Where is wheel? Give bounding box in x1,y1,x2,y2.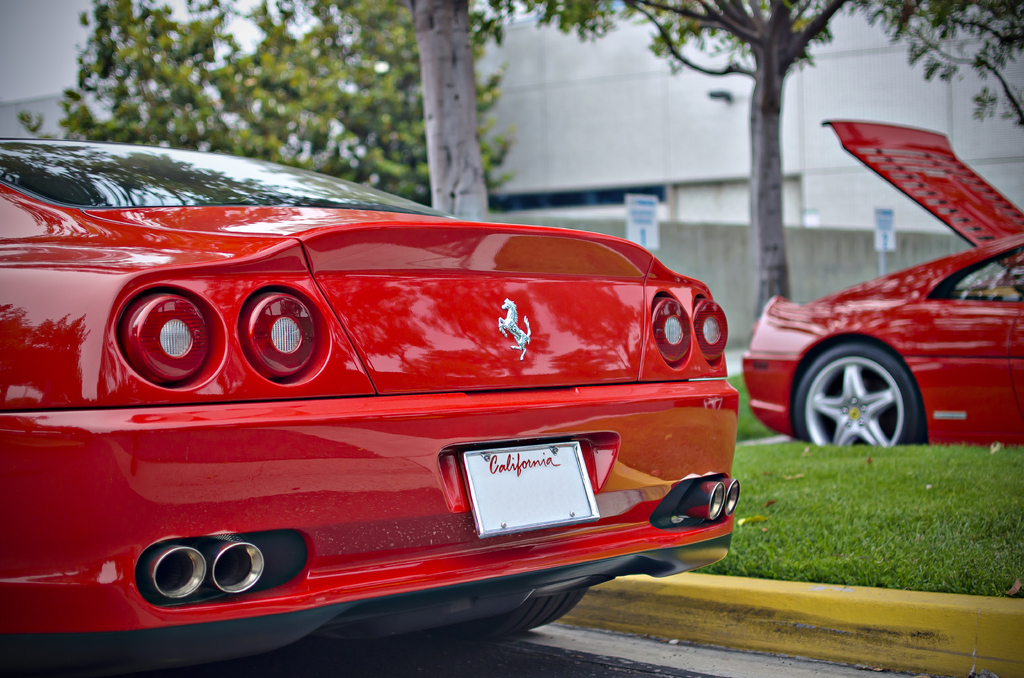
794,343,923,457.
